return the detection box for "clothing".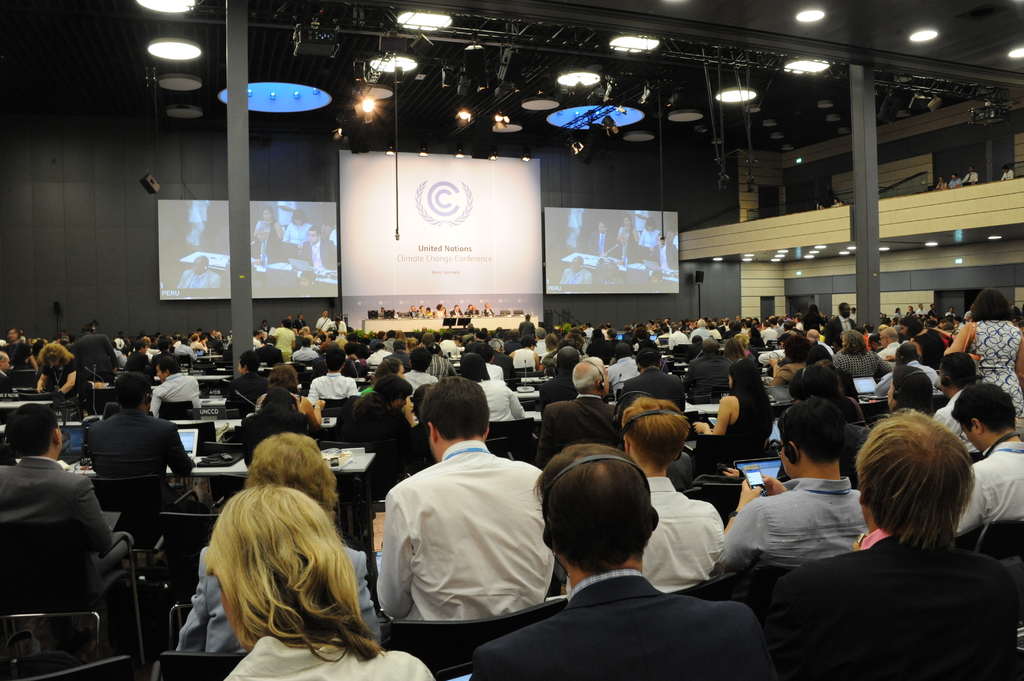
539 351 559 376.
